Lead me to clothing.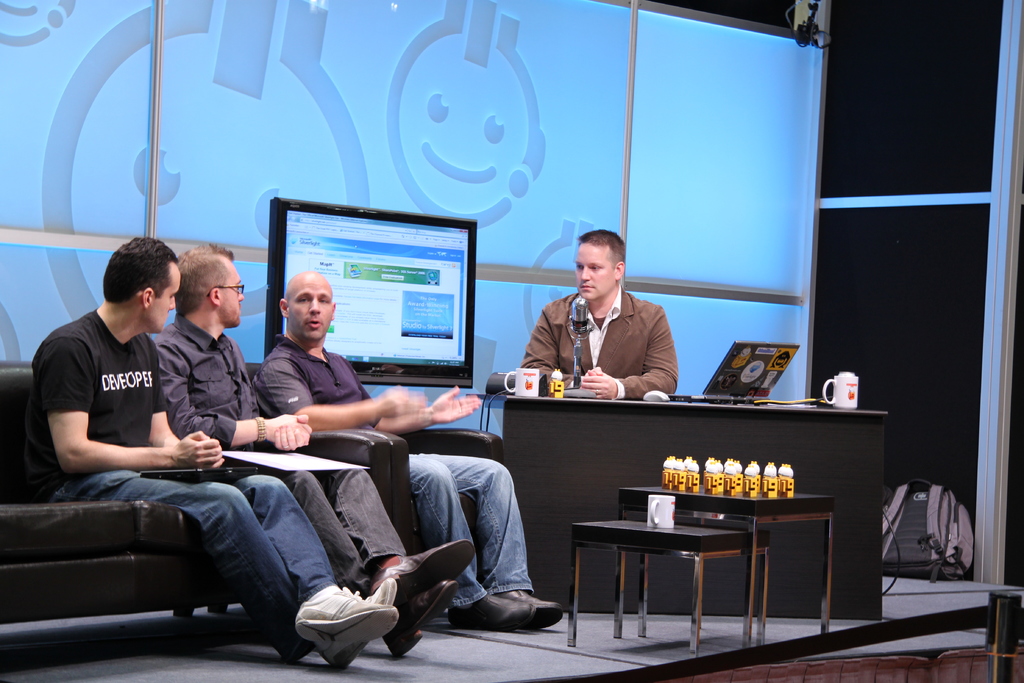
Lead to box=[30, 304, 336, 646].
